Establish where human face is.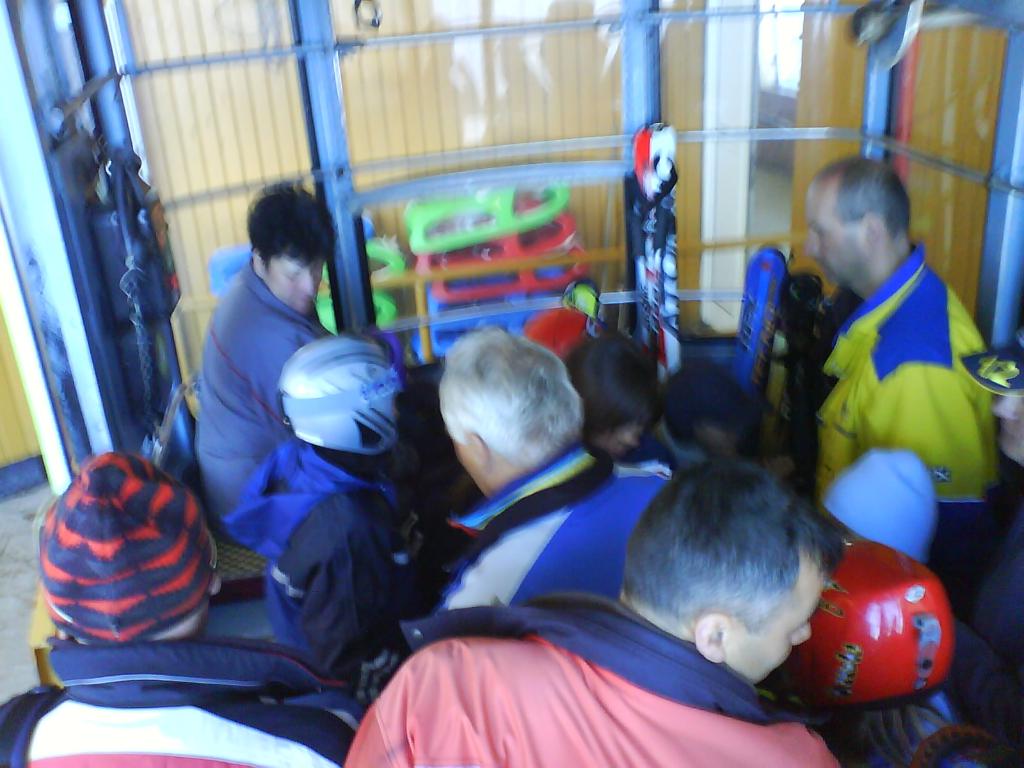
Established at bbox=[733, 566, 828, 685].
